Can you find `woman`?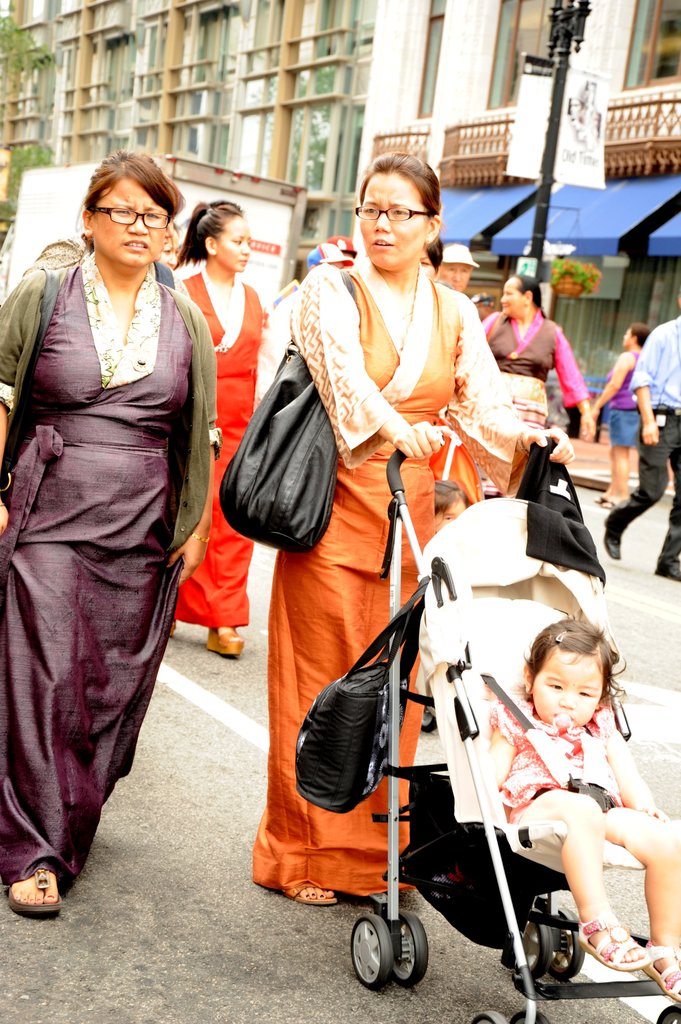
Yes, bounding box: (1,121,211,910).
